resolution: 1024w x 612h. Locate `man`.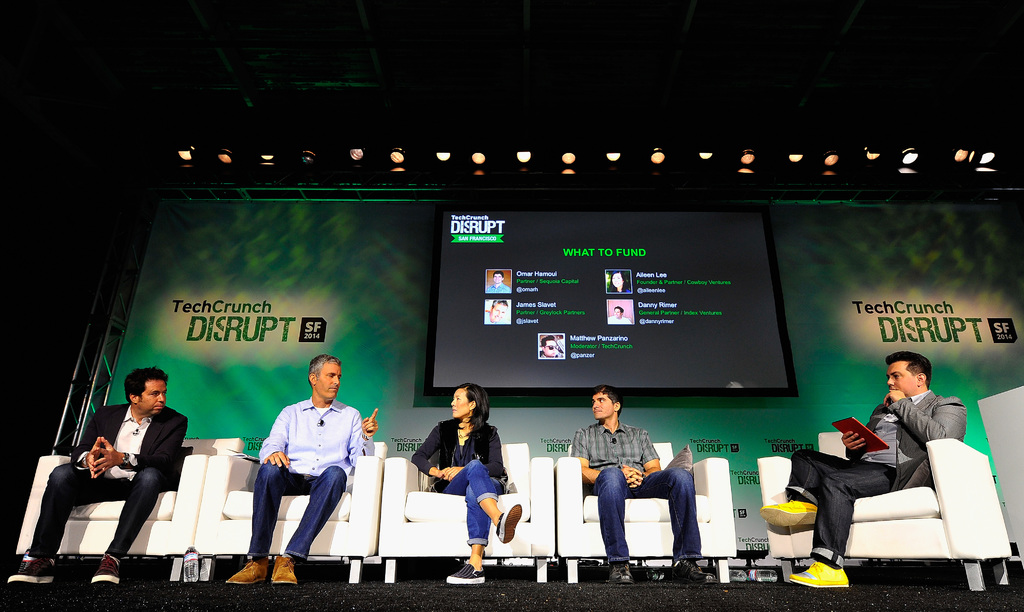
537,335,564,359.
